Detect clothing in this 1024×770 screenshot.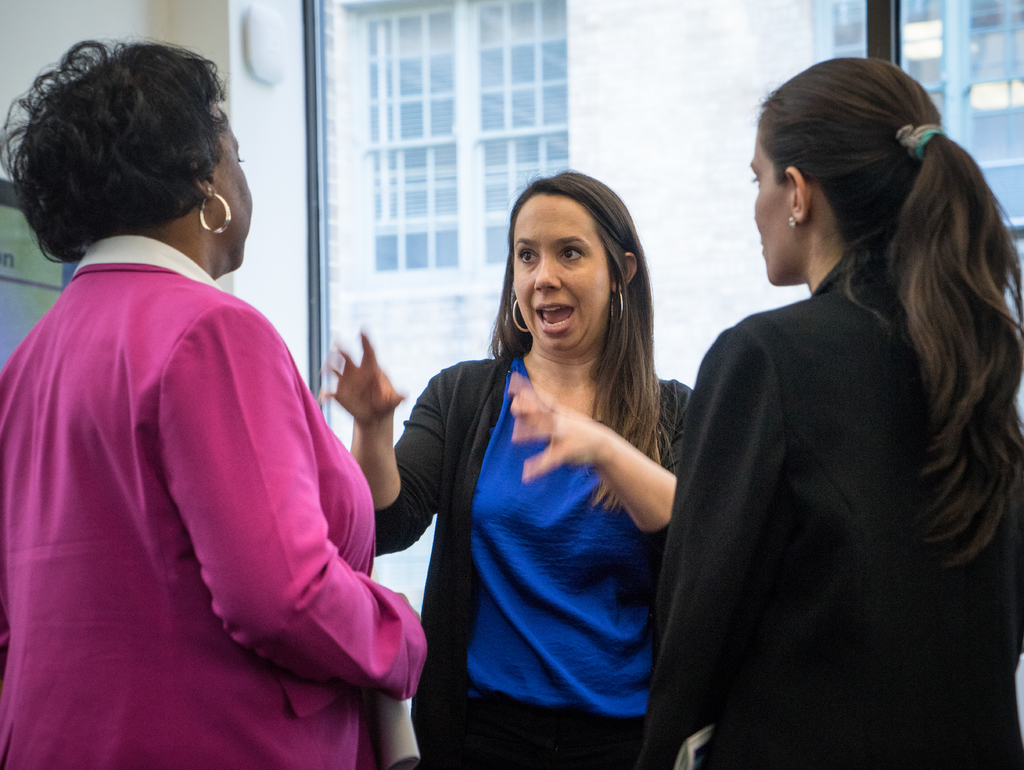
Detection: bbox=[0, 234, 426, 769].
